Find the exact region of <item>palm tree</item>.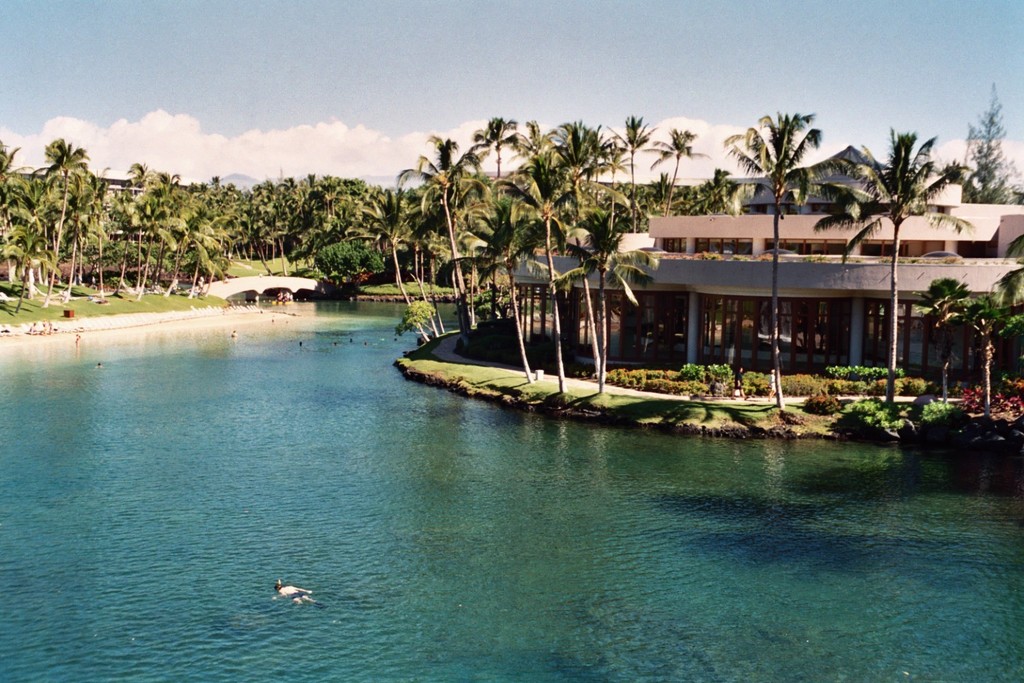
Exact region: locate(807, 135, 976, 404).
